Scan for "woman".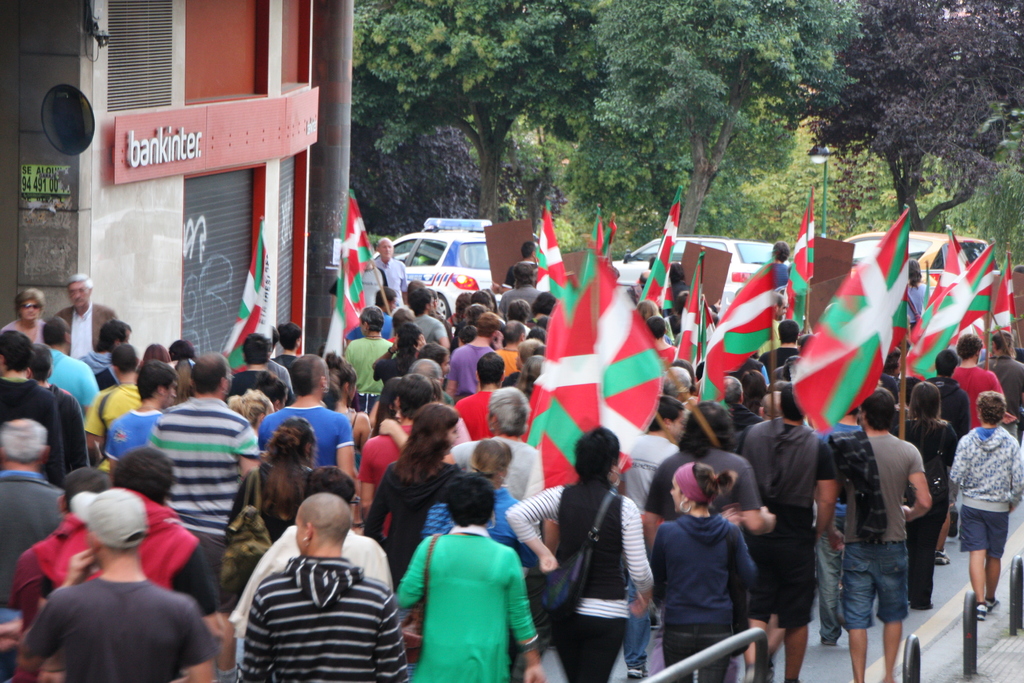
Scan result: <bbox>412, 438, 542, 575</bbox>.
